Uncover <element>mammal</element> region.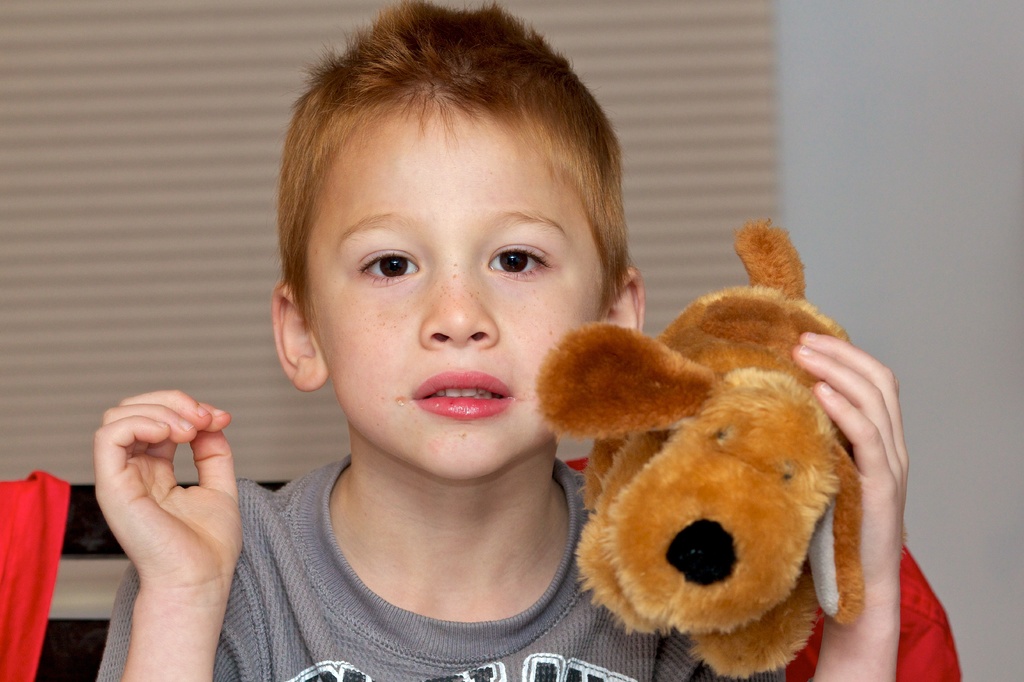
Uncovered: 538 219 908 680.
